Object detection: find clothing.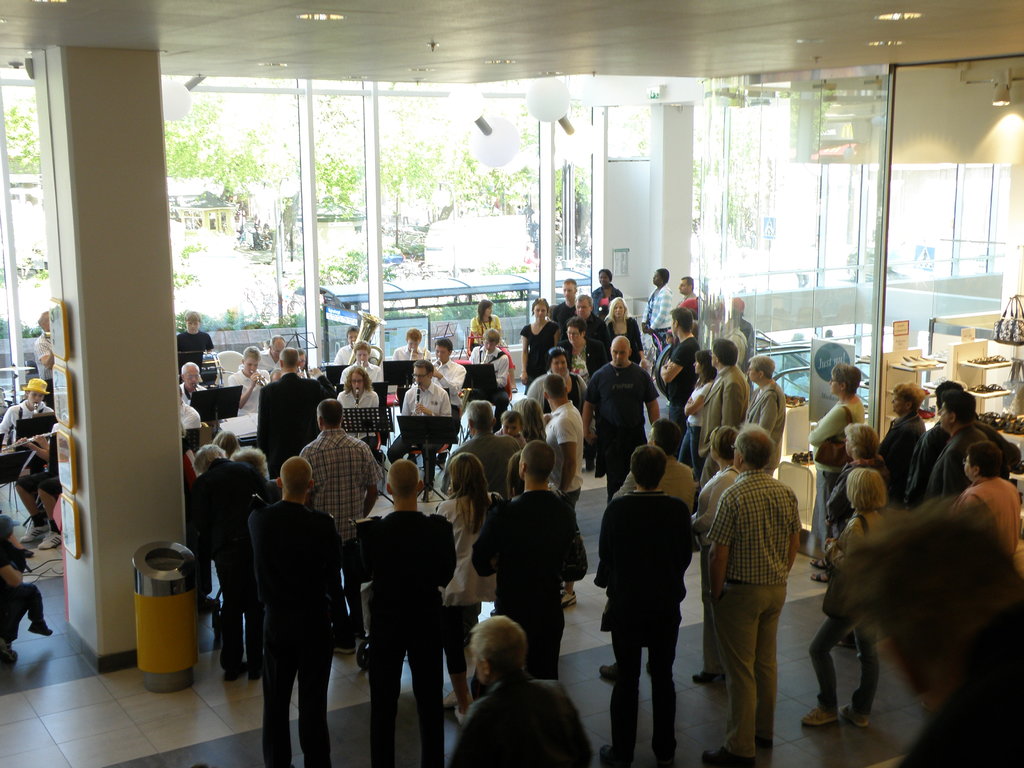
detection(404, 387, 447, 416).
